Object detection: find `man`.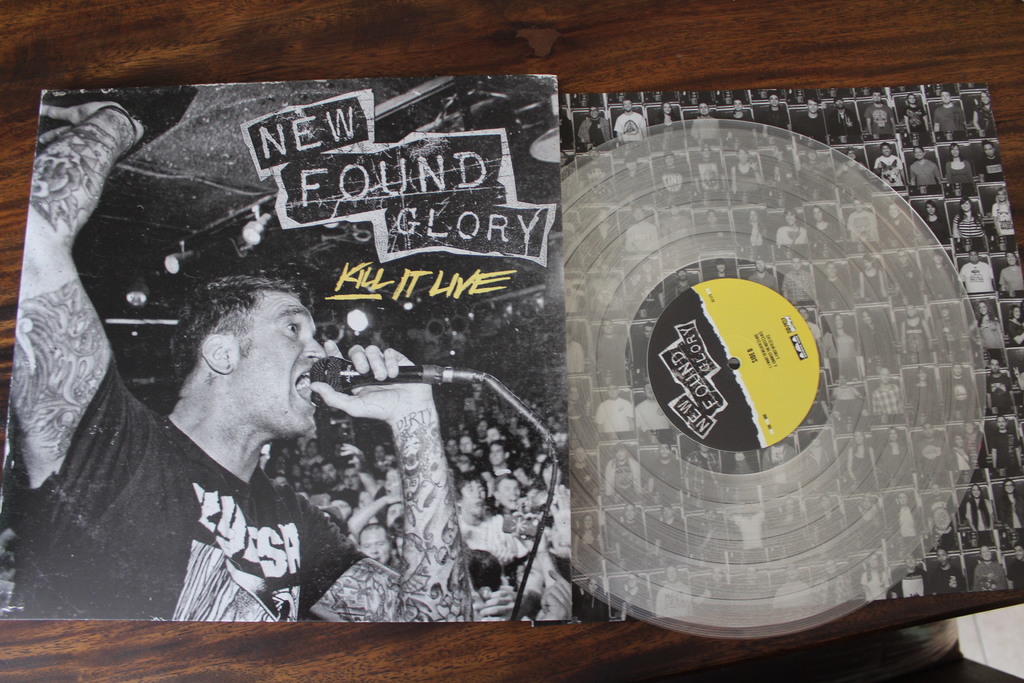
bbox(572, 446, 596, 501).
